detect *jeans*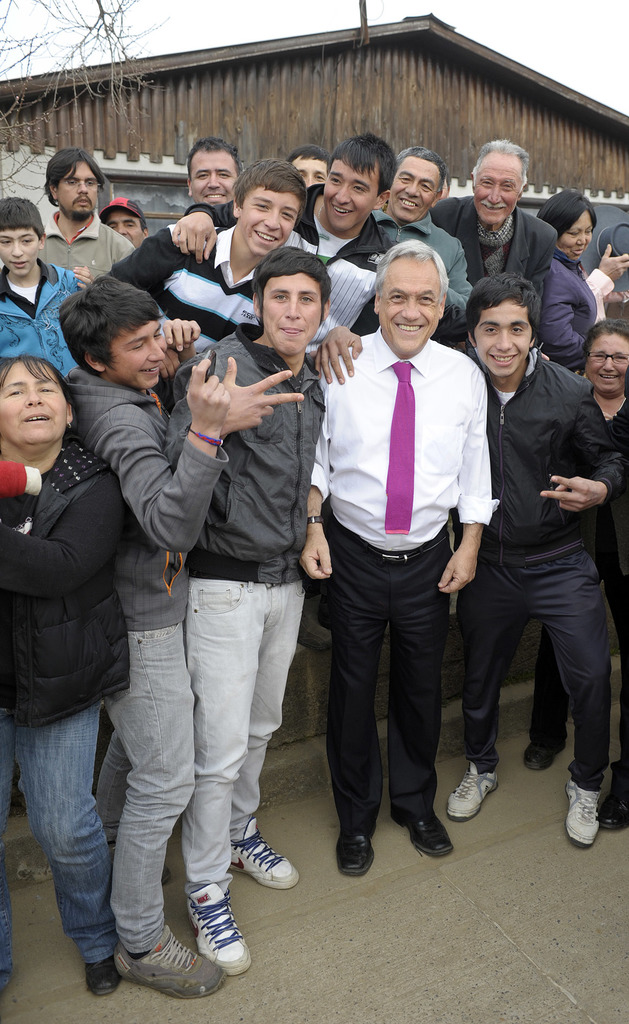
x1=97, y1=625, x2=199, y2=956
